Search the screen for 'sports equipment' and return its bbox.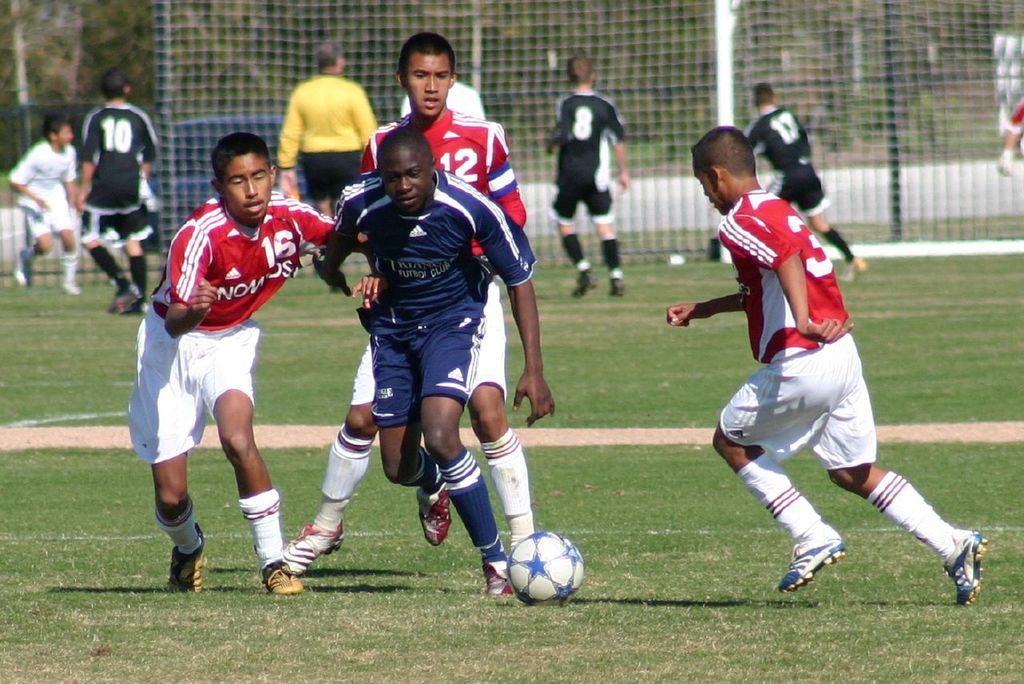
Found: (left=570, top=270, right=599, bottom=301).
